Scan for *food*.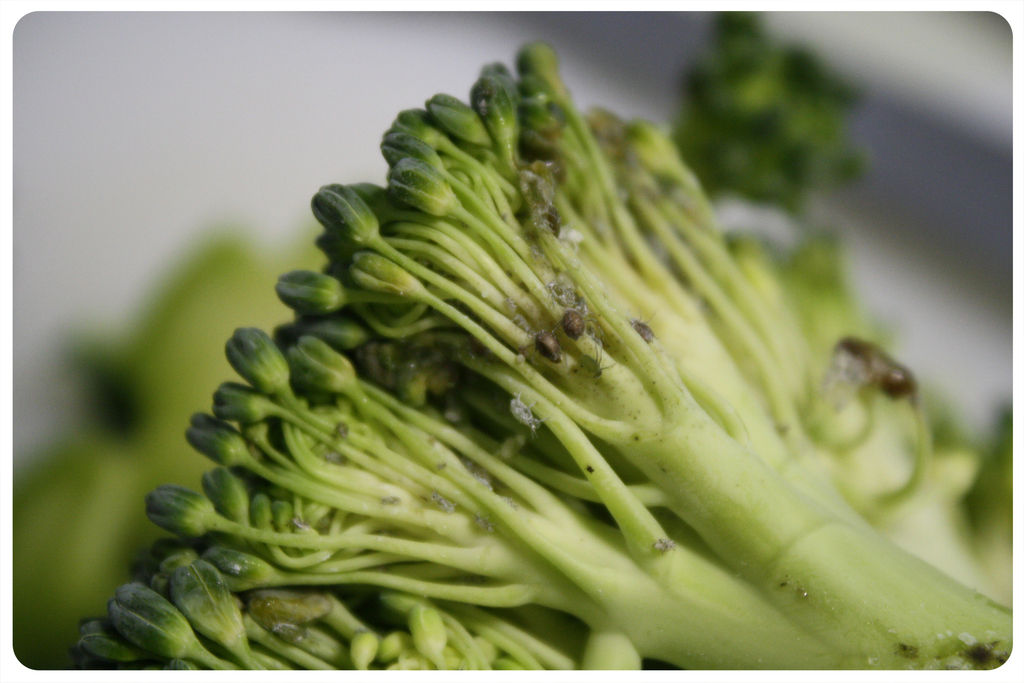
Scan result: {"x1": 12, "y1": 10, "x2": 1020, "y2": 682}.
